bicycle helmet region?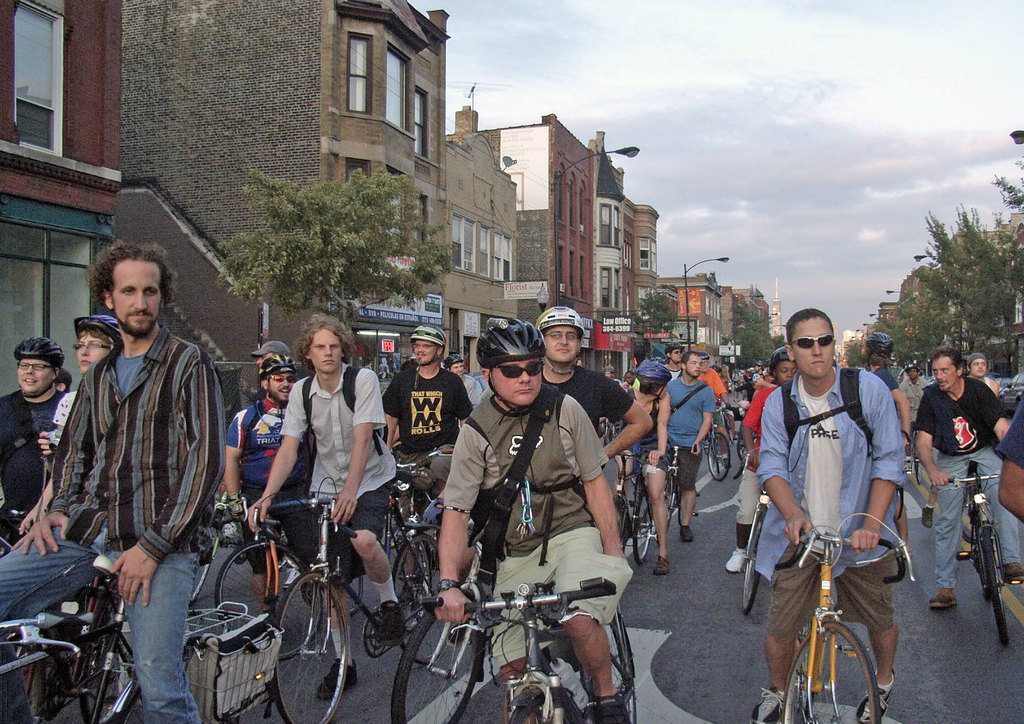
(404,326,451,348)
